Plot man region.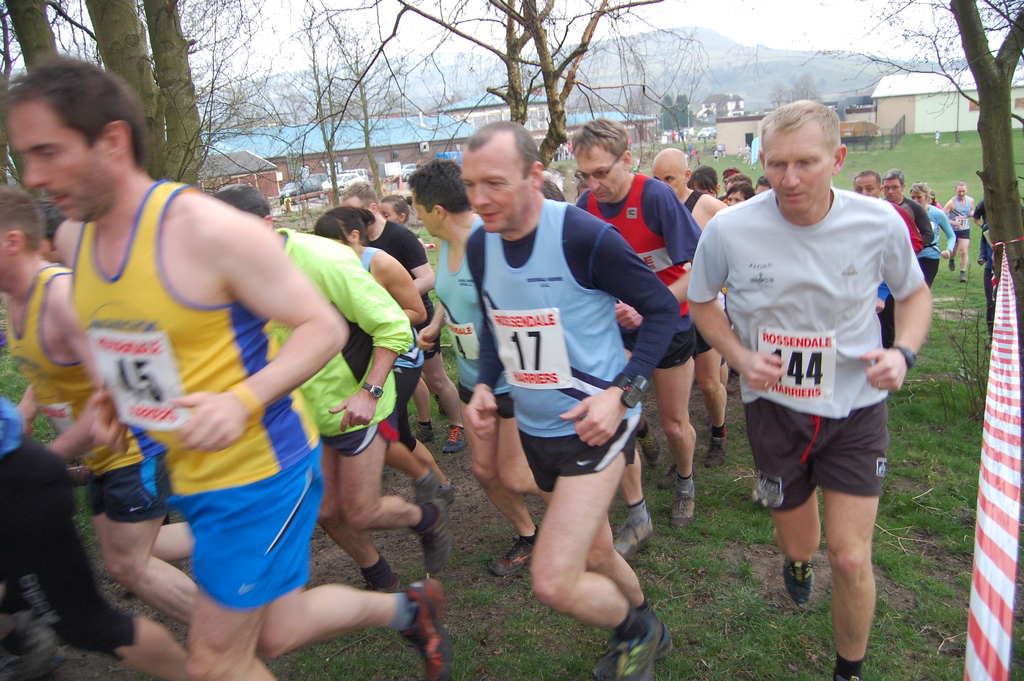
Plotted at x1=908 y1=183 x2=956 y2=281.
